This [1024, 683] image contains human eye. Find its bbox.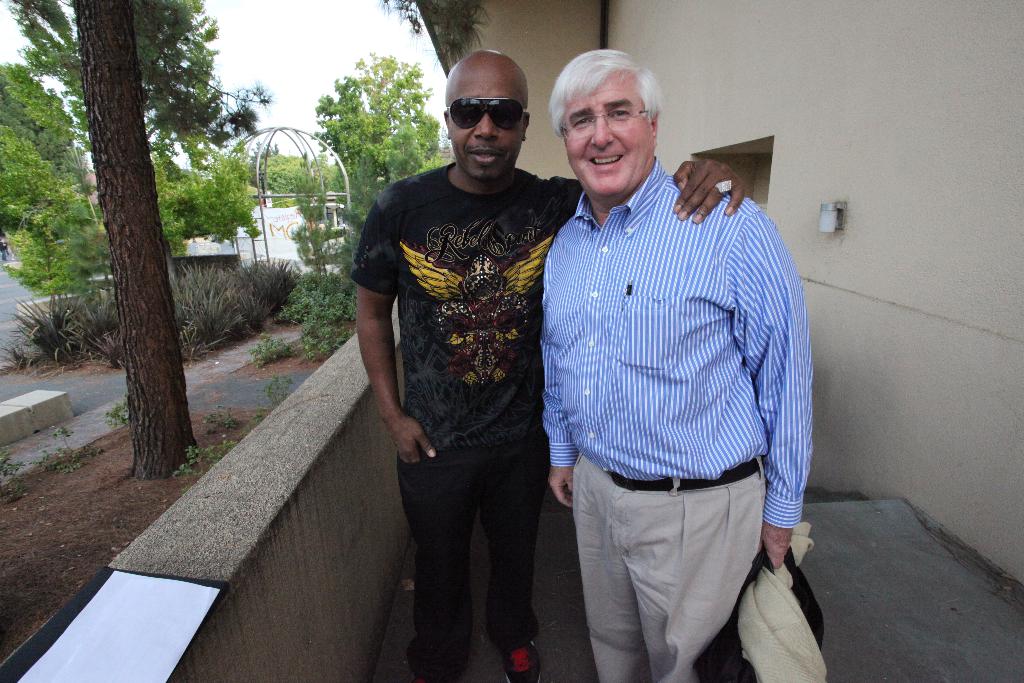
(x1=568, y1=115, x2=594, y2=131).
